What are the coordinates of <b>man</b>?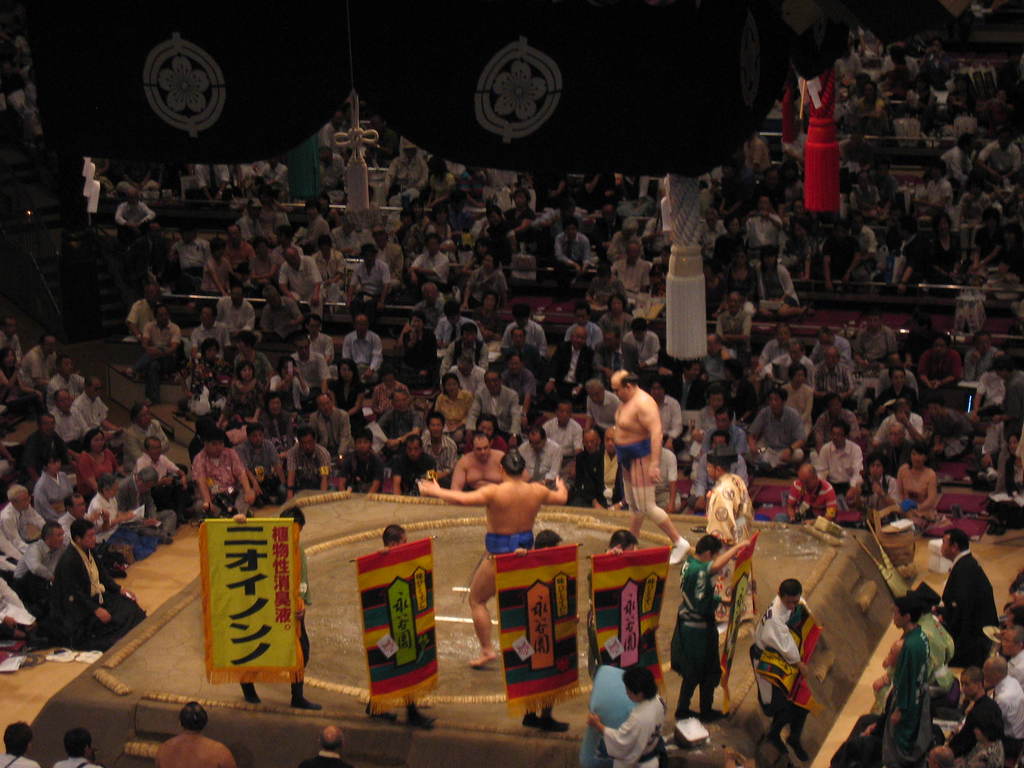
box(195, 431, 264, 529).
